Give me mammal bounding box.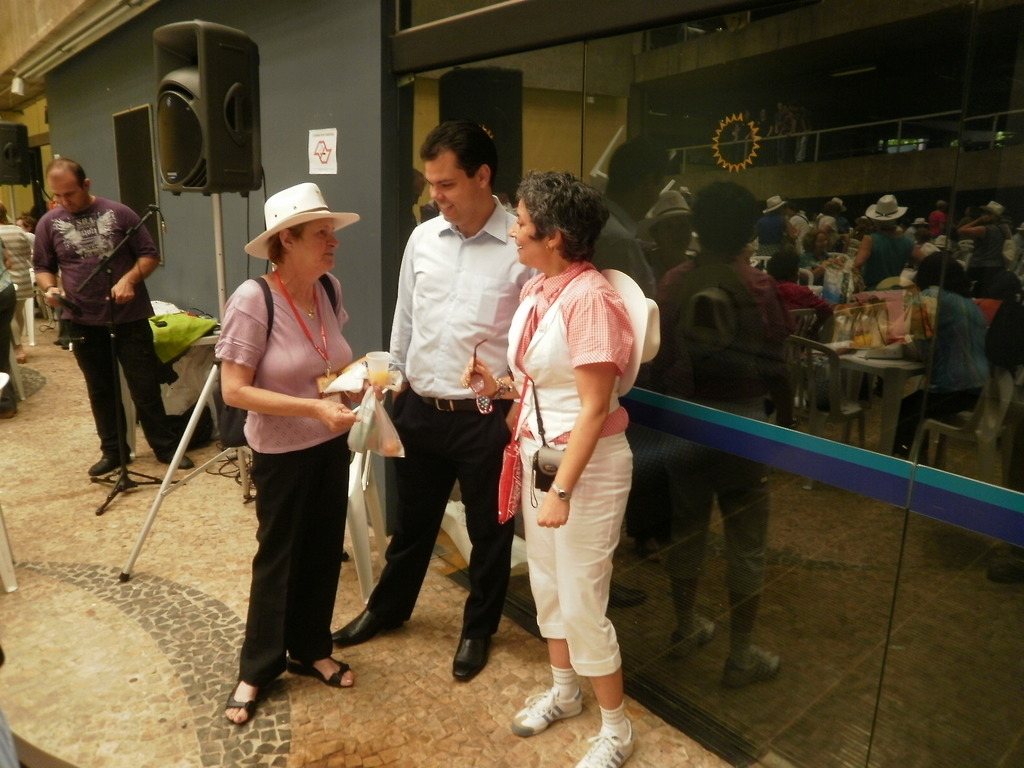
locate(454, 164, 633, 767).
